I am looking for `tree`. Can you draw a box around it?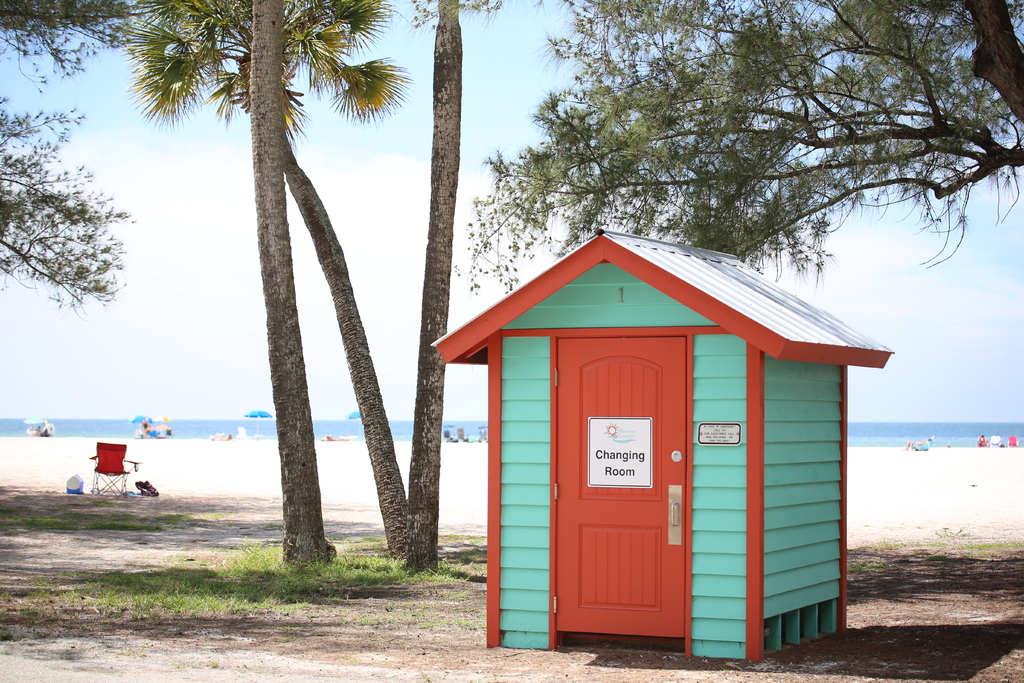
Sure, the bounding box is select_region(253, 0, 339, 577).
